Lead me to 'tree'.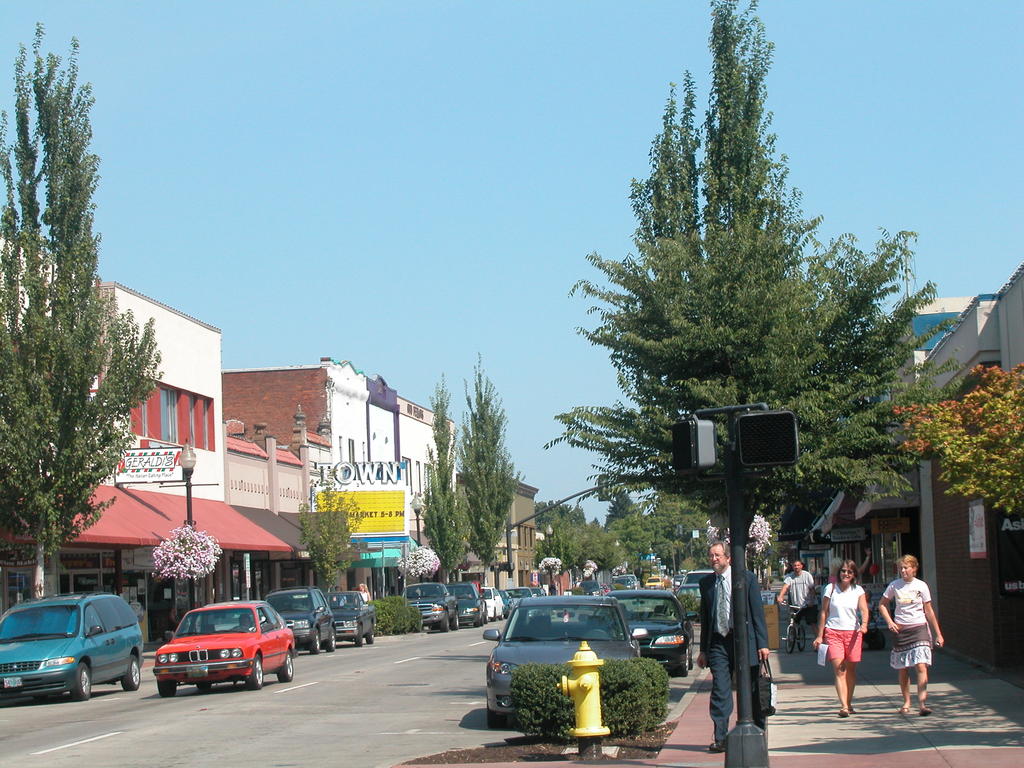
Lead to <box>737,508,794,596</box>.
